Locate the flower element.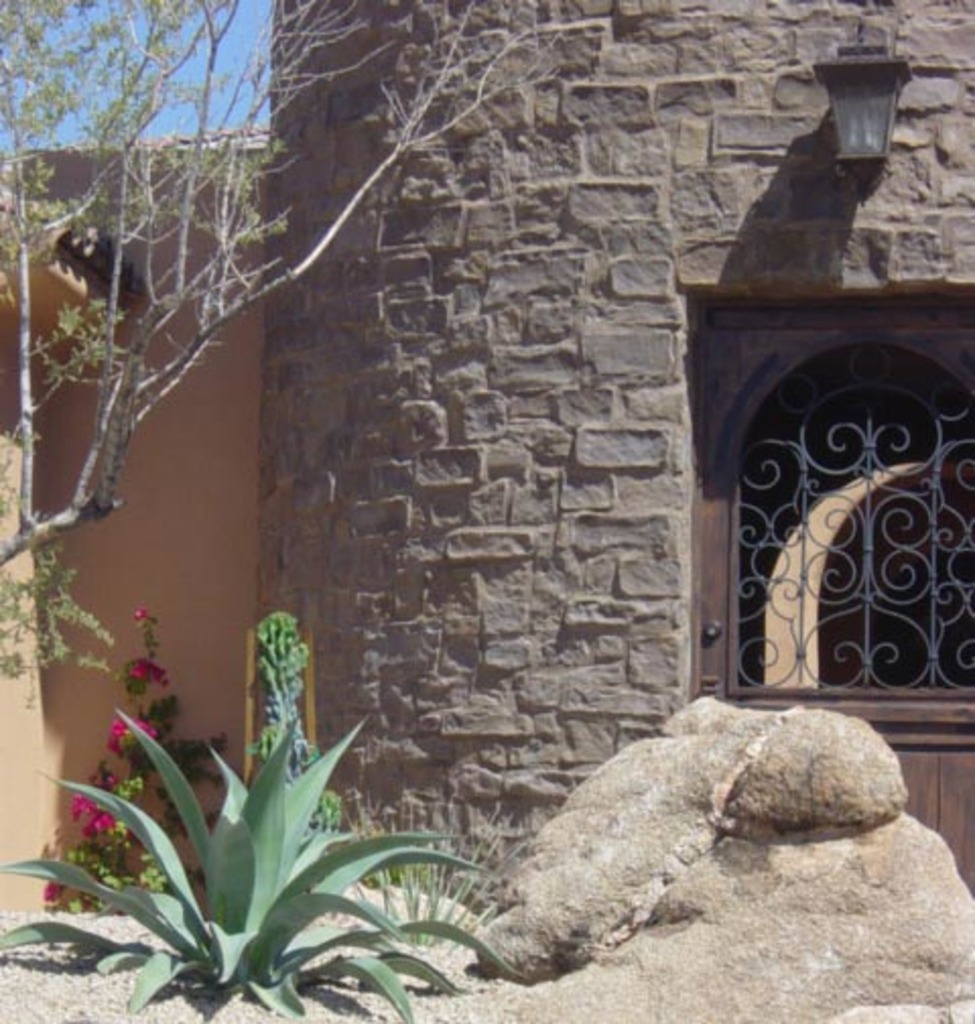
Element bbox: detection(134, 715, 158, 738).
